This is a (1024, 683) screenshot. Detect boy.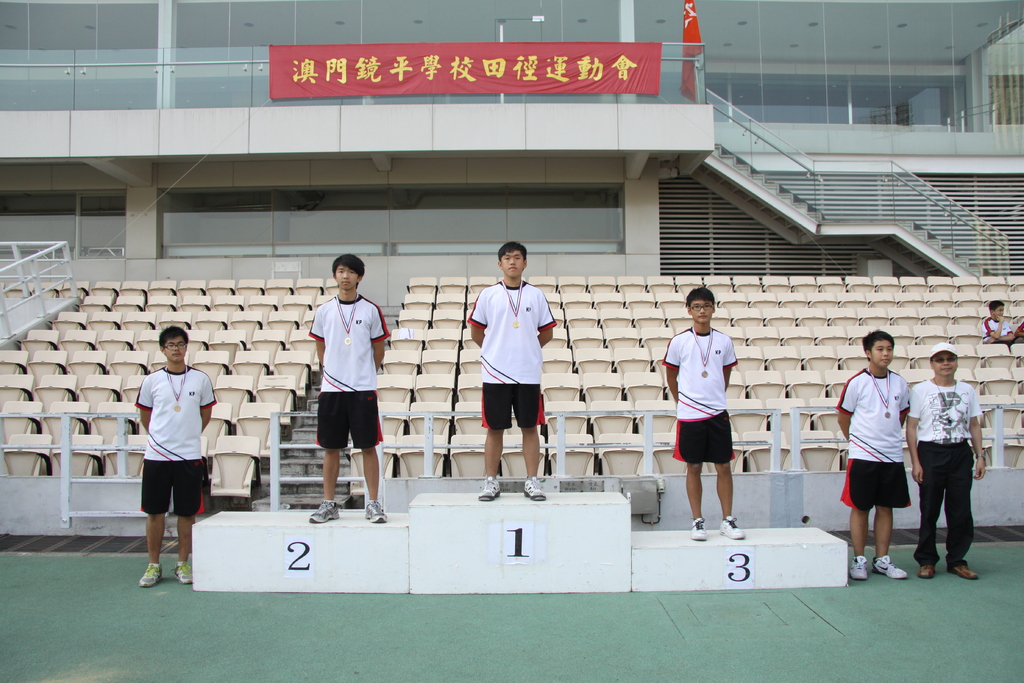
select_region(971, 298, 1018, 353).
